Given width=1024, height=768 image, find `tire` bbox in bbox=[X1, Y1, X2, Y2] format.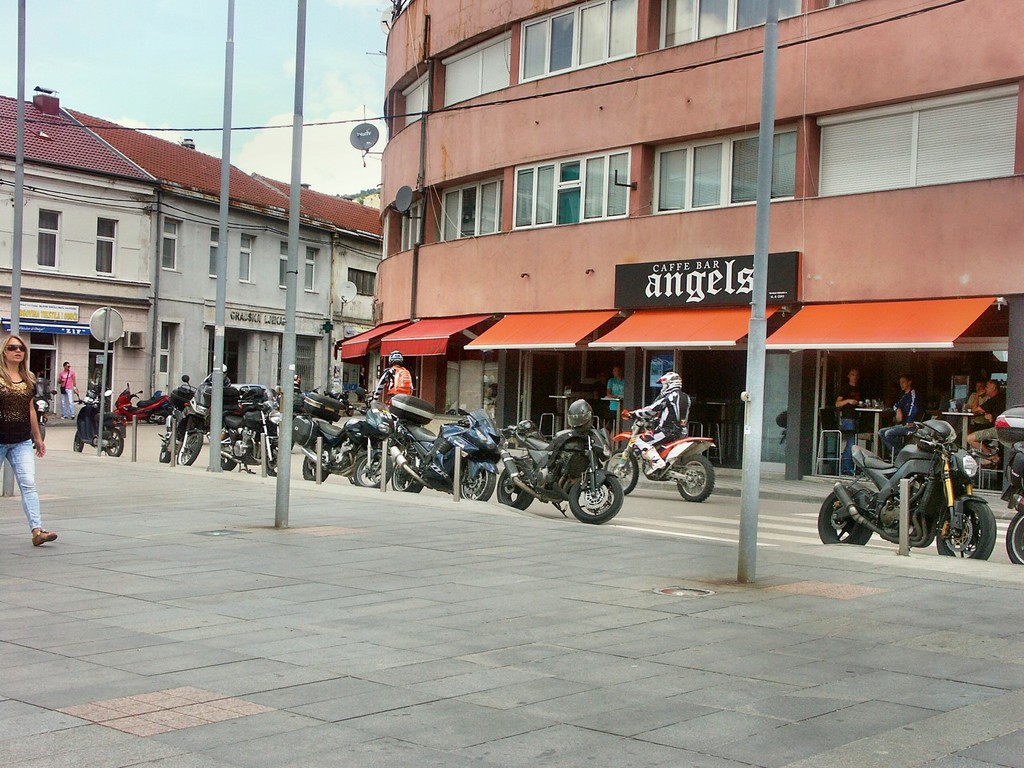
bbox=[391, 452, 422, 491].
